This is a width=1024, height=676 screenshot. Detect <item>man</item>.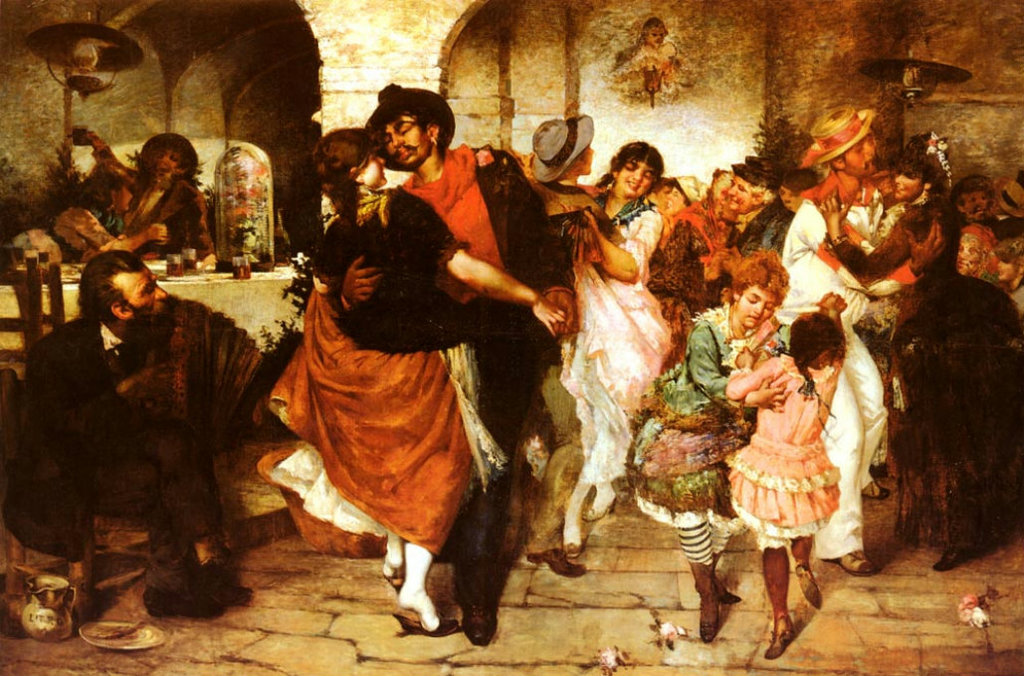
(0,251,258,619).
